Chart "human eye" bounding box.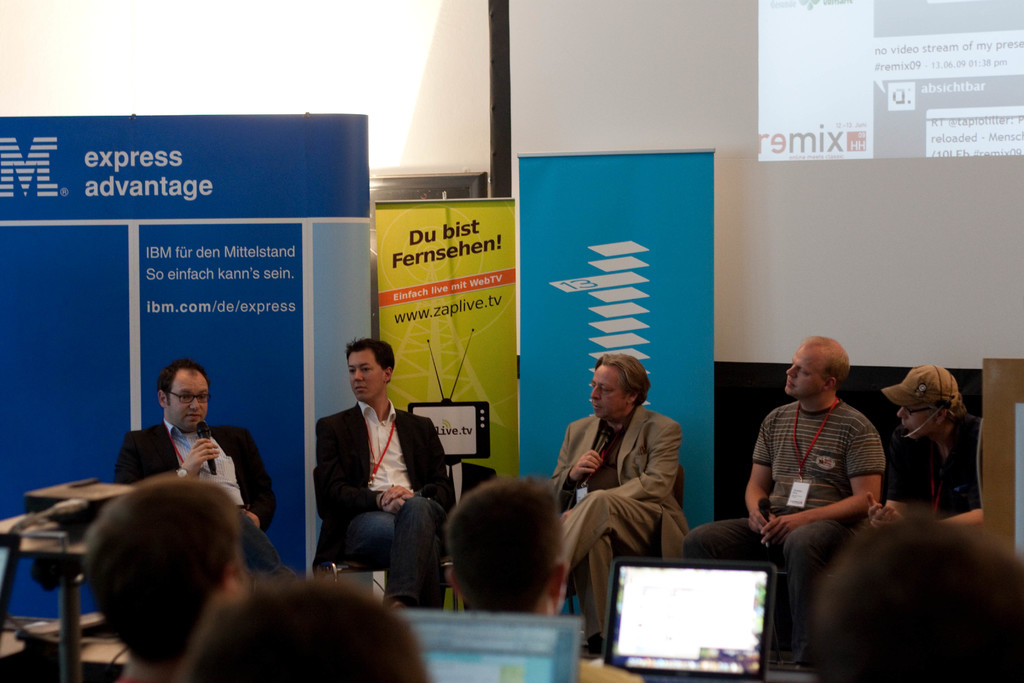
Charted: rect(358, 363, 373, 374).
